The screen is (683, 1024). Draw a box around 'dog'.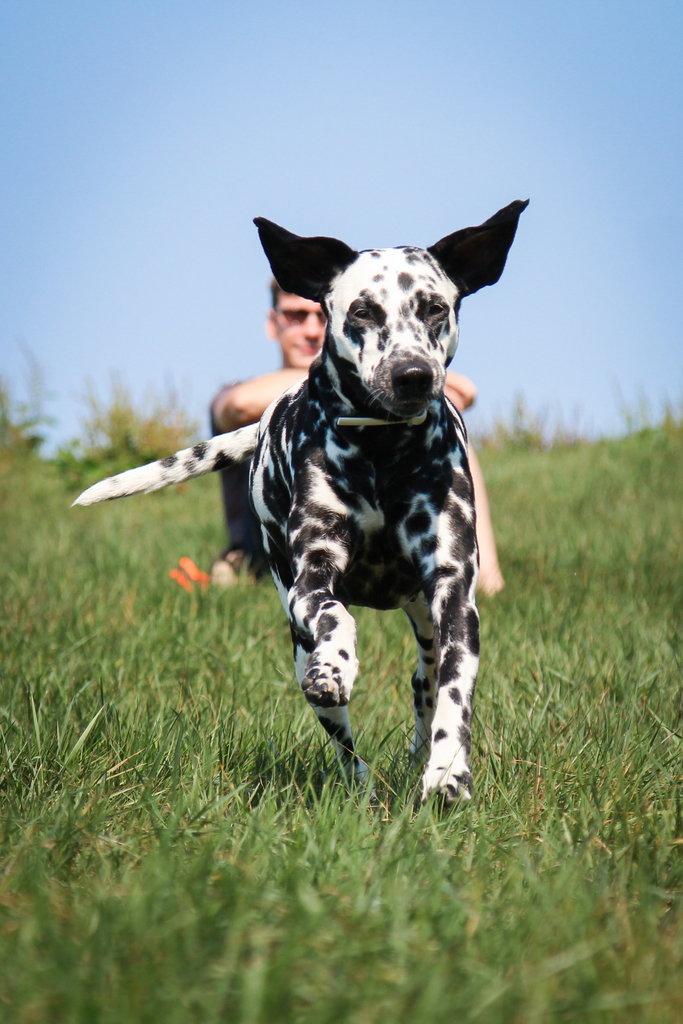
pyautogui.locateOnScreen(71, 193, 531, 822).
